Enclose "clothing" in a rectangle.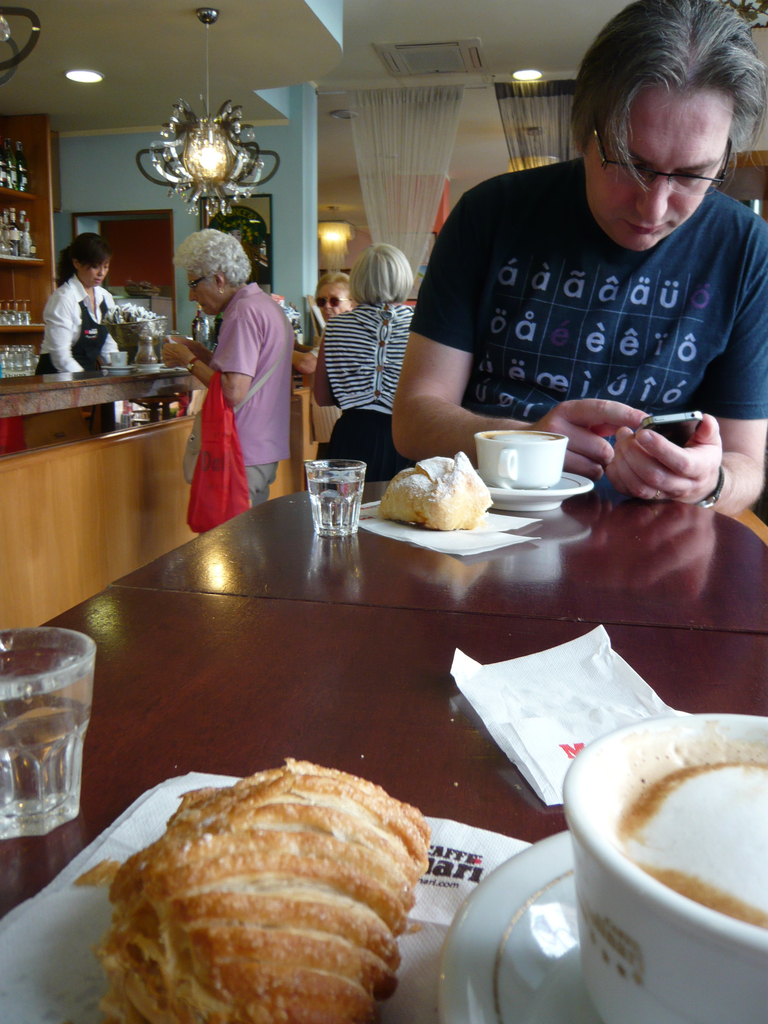
bbox=[321, 302, 413, 483].
